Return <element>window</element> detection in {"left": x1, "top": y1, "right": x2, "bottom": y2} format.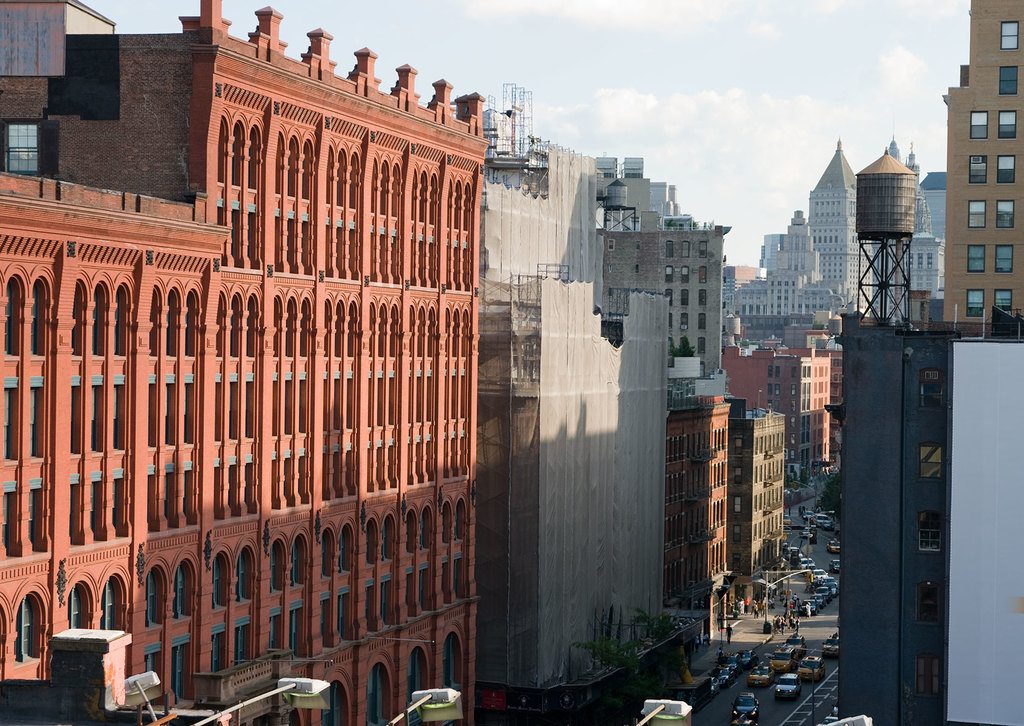
{"left": 211, "top": 619, "right": 253, "bottom": 670}.
